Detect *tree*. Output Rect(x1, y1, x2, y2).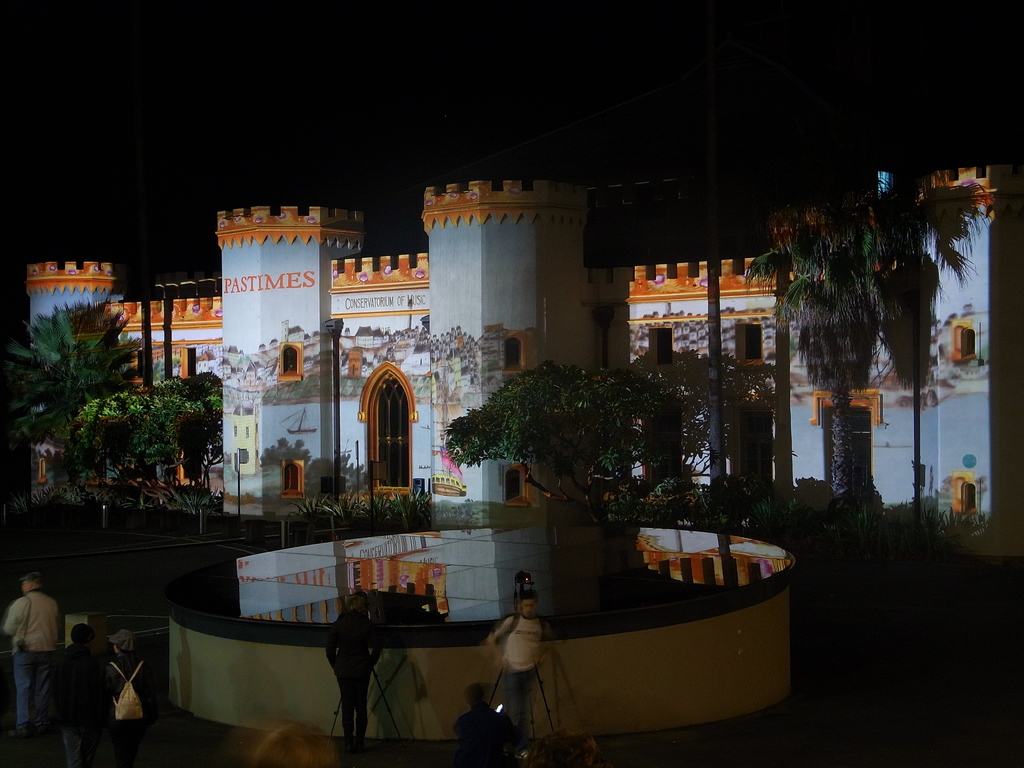
Rect(438, 353, 714, 516).
